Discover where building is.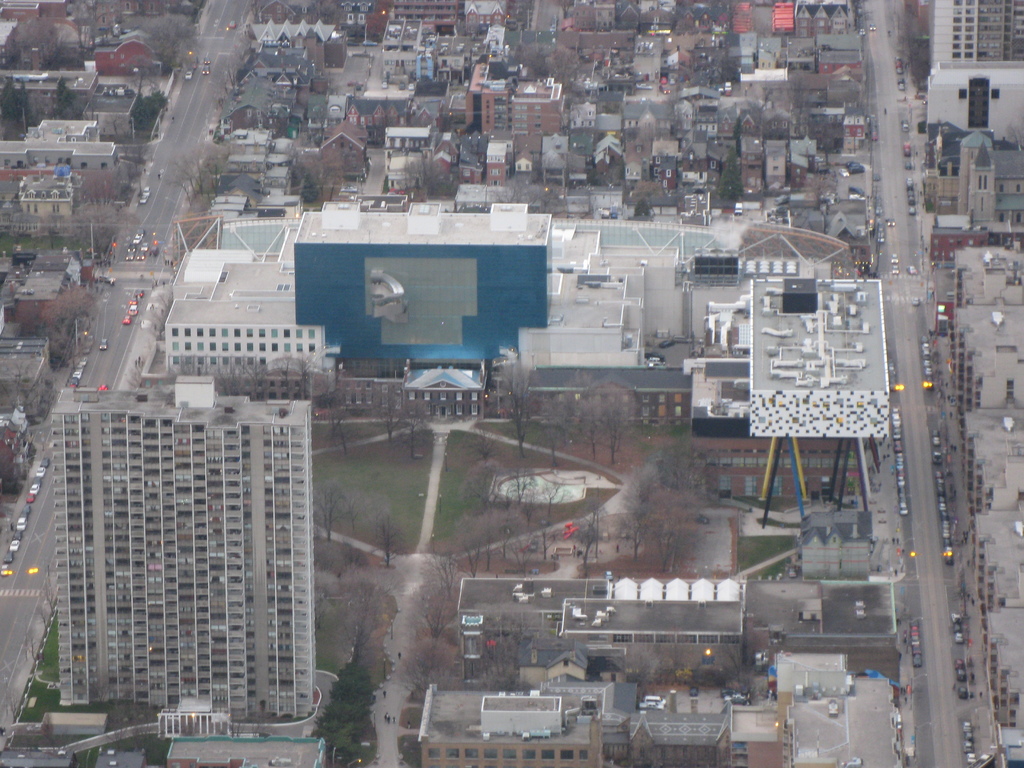
Discovered at 415,683,917,767.
